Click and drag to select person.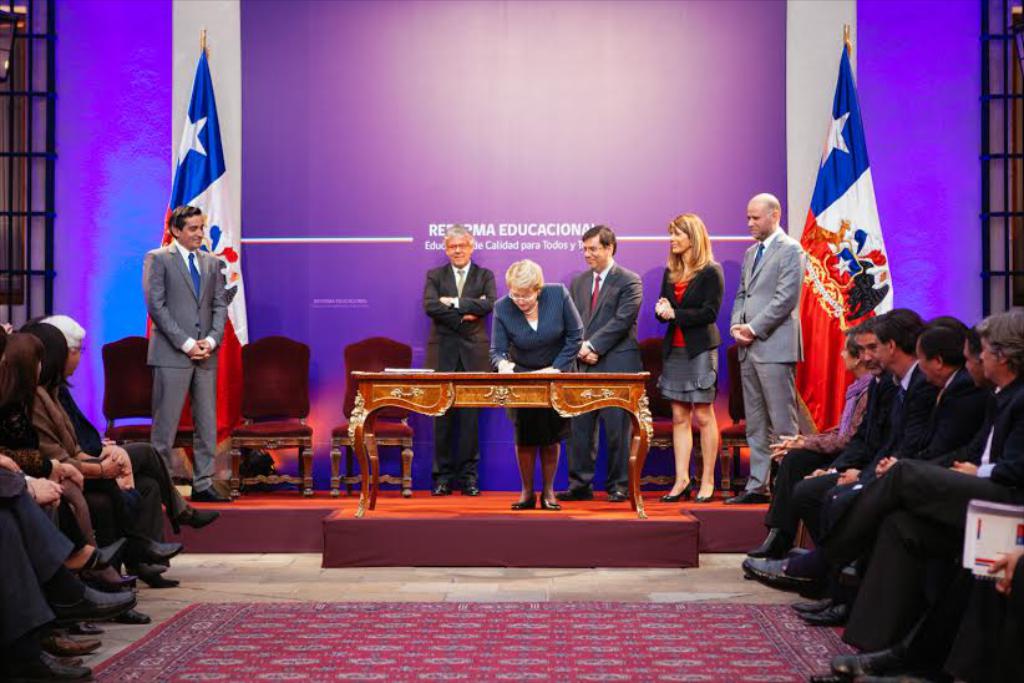
Selection: 568, 229, 642, 500.
